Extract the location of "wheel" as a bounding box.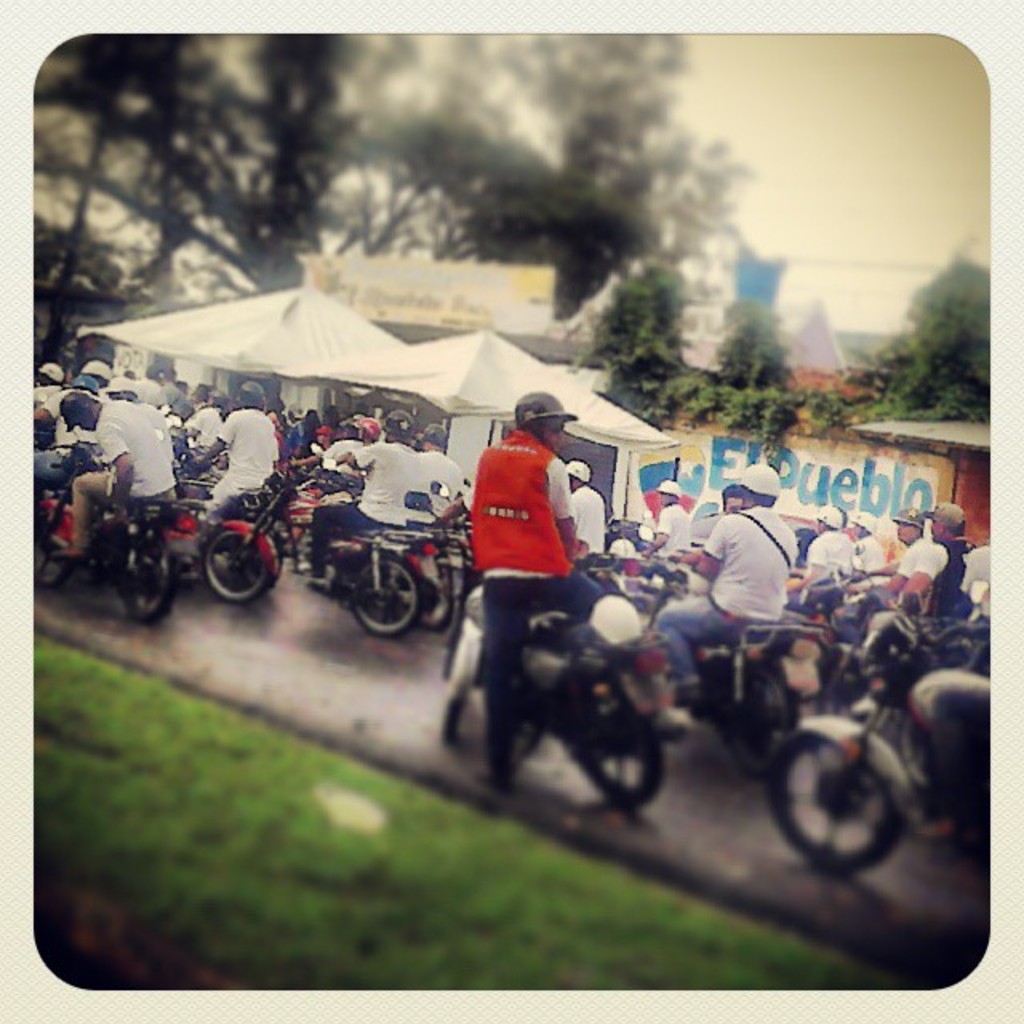
(202,514,269,602).
